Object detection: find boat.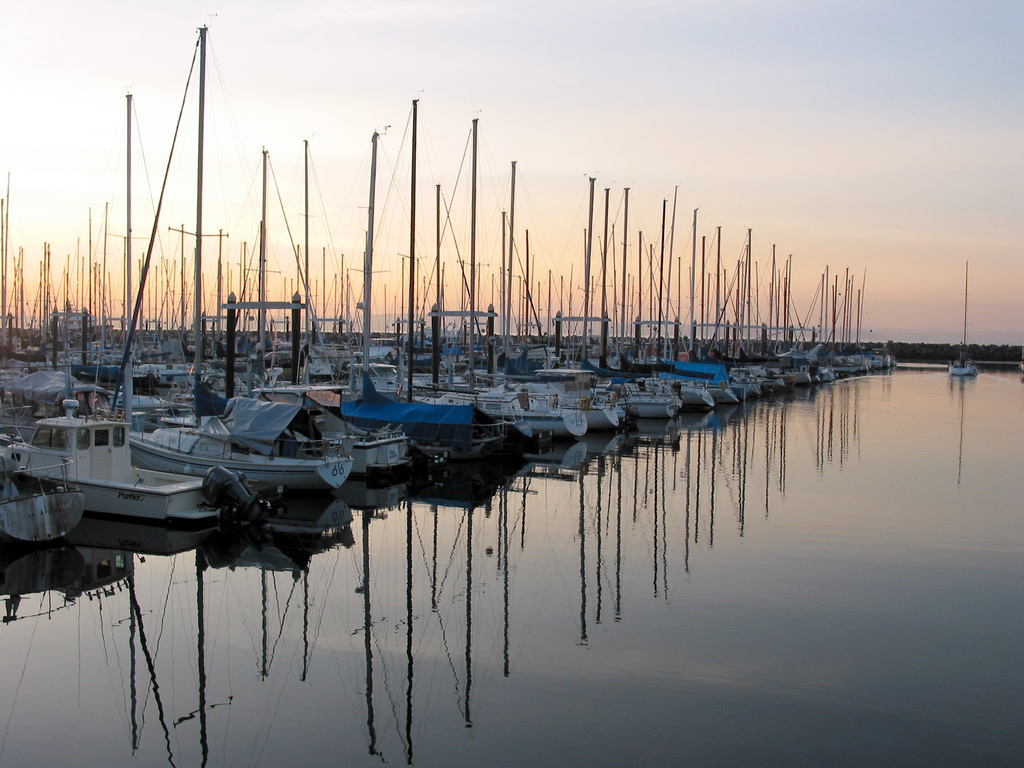
940:253:975:379.
